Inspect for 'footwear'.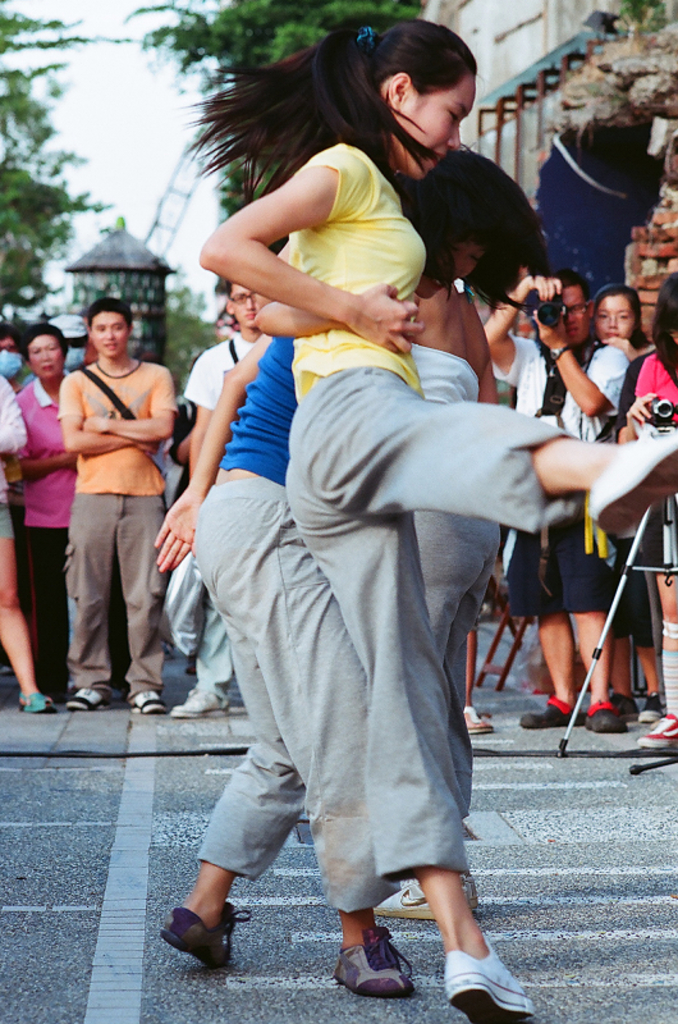
Inspection: <region>161, 899, 244, 972</region>.
